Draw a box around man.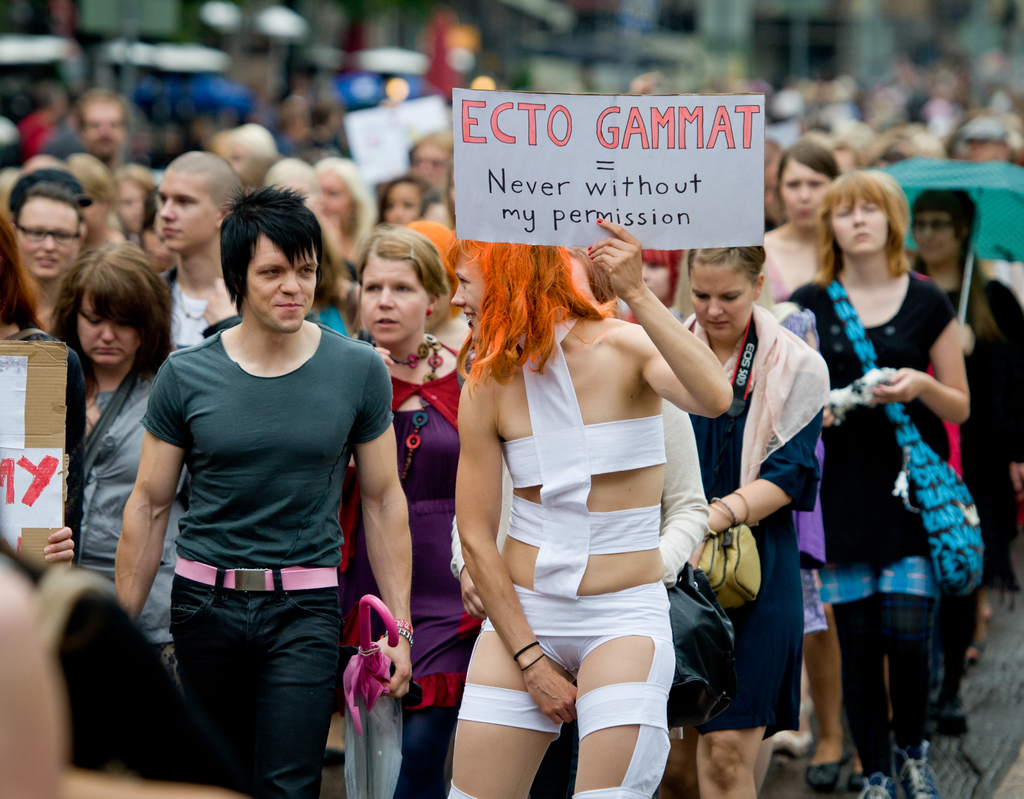
bbox=(65, 195, 398, 791).
